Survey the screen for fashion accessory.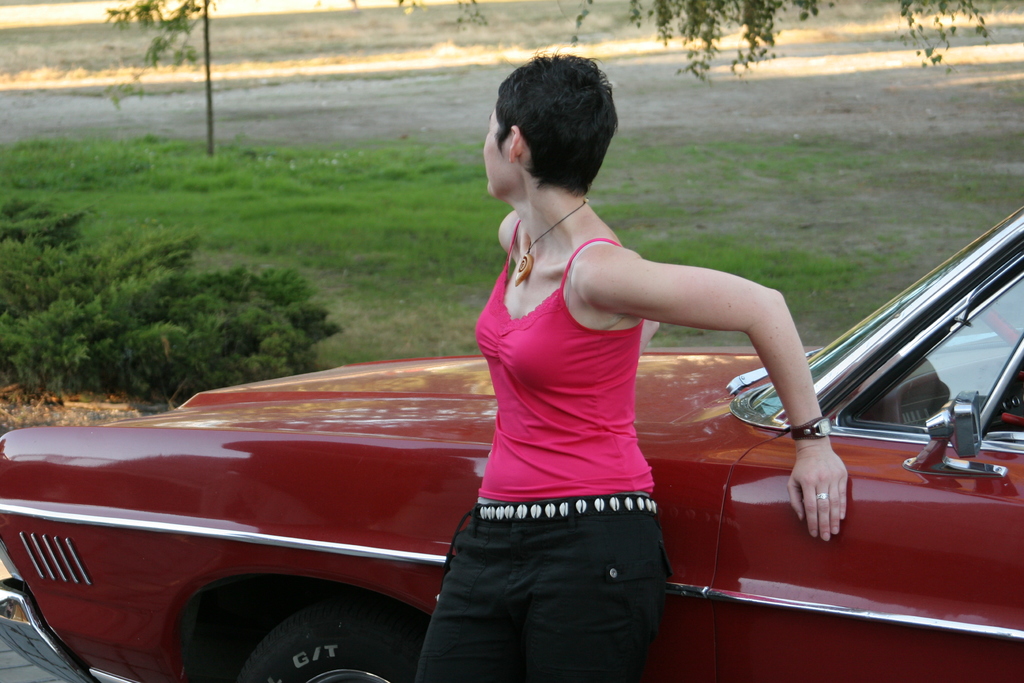
Survey found: locate(794, 415, 830, 439).
